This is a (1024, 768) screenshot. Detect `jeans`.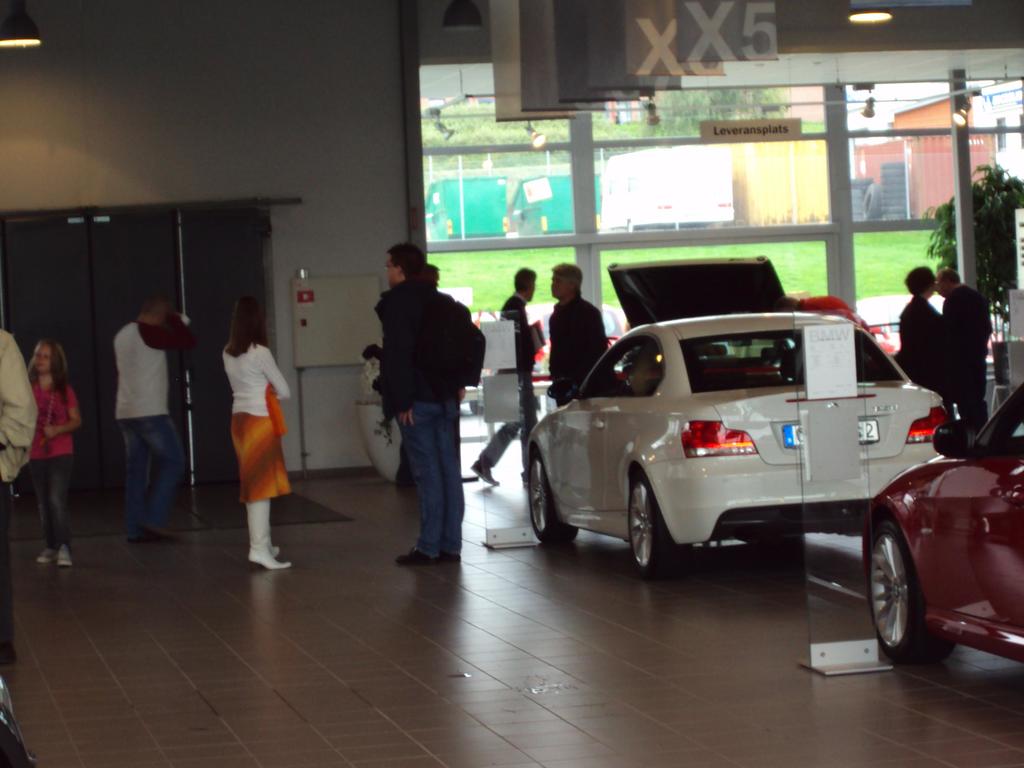
bbox=[117, 415, 187, 530].
